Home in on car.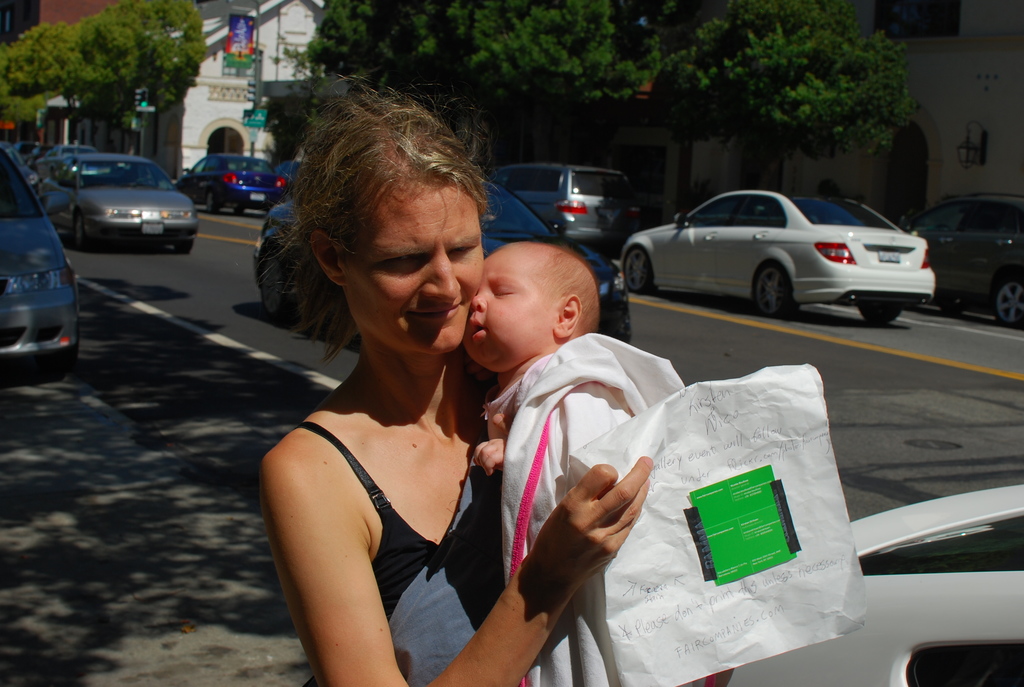
Homed in at <box>487,159,616,247</box>.
